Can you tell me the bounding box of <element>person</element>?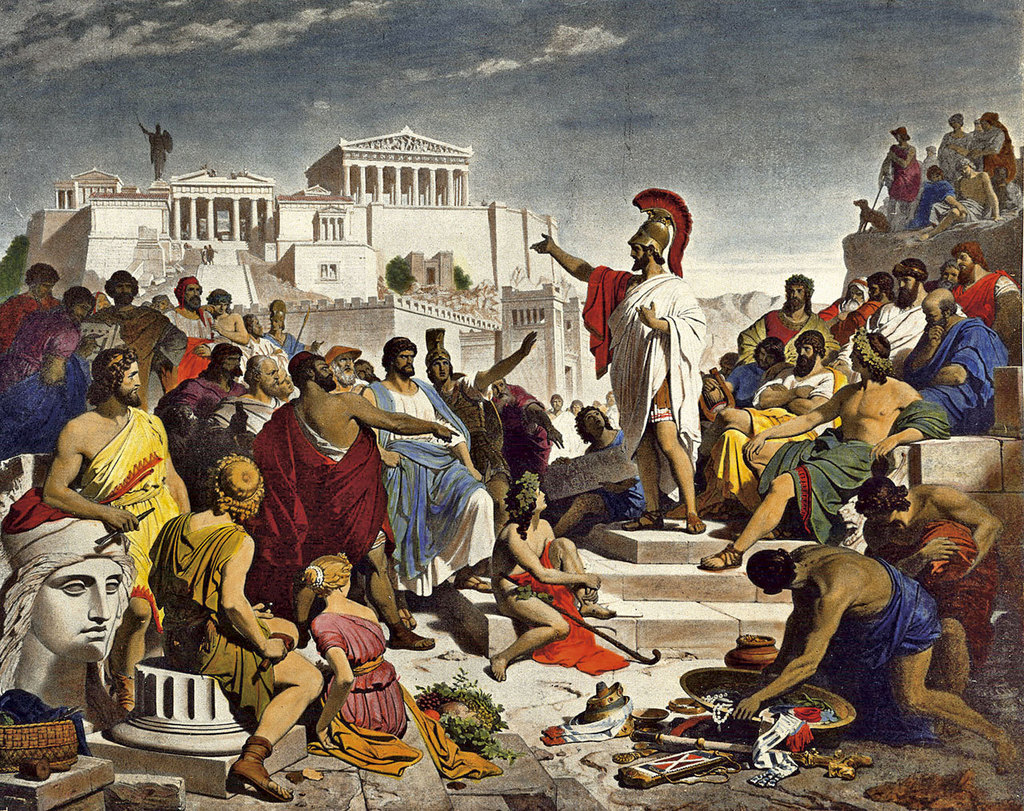
<bbox>542, 382, 599, 459</bbox>.
